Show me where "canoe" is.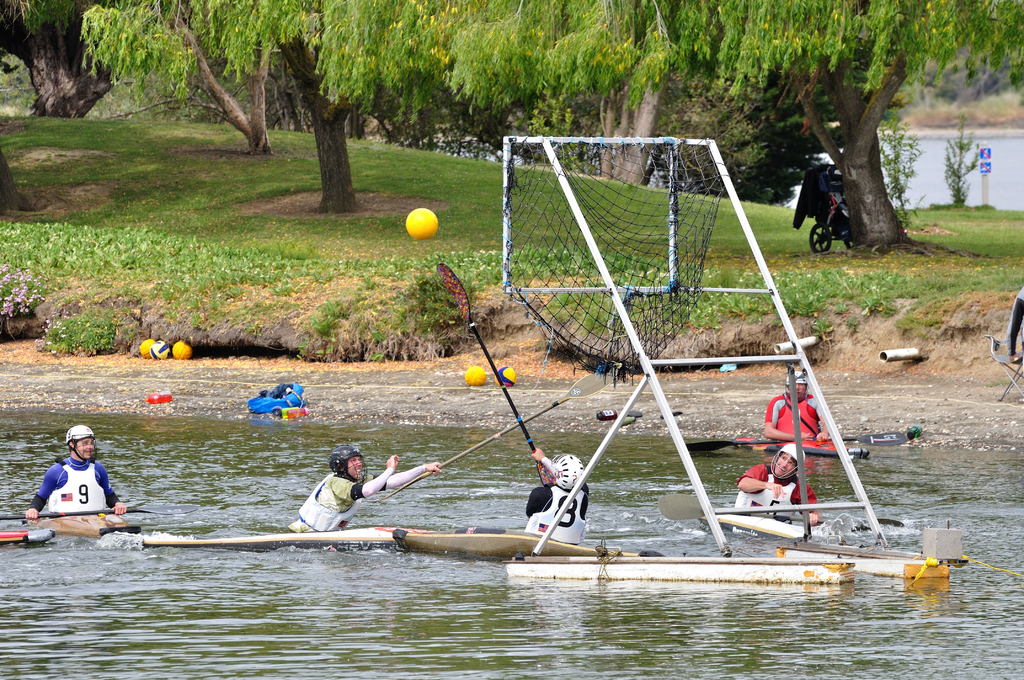
"canoe" is at bbox=(134, 522, 443, 539).
